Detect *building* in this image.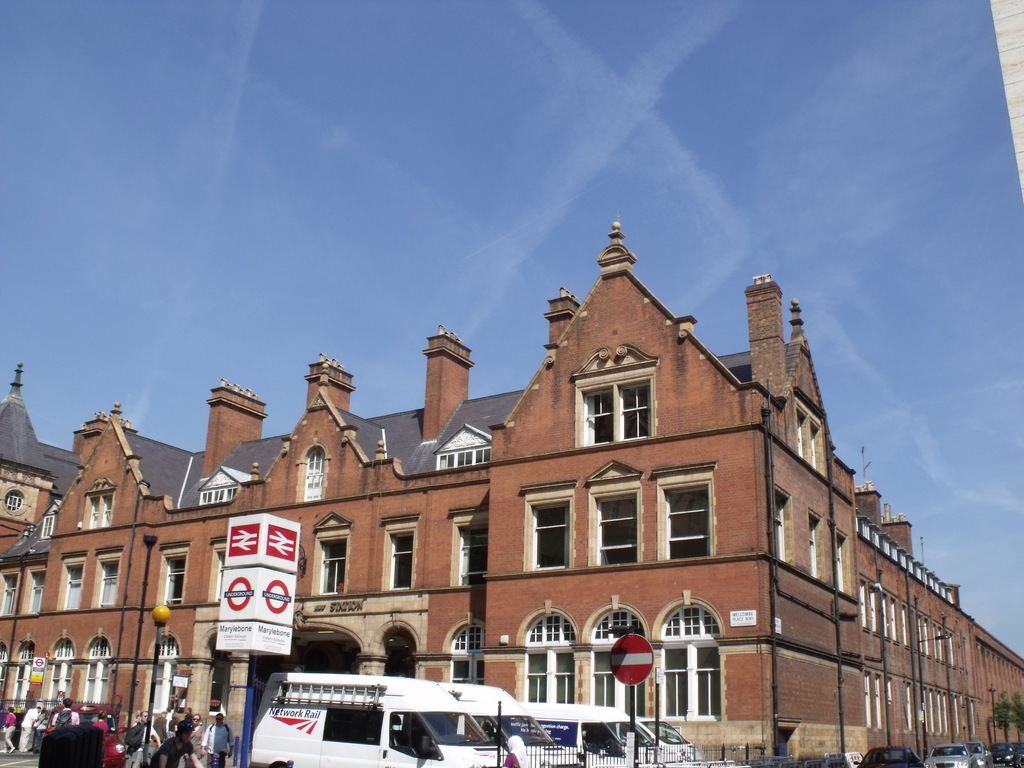
Detection: l=0, t=209, r=1023, b=765.
